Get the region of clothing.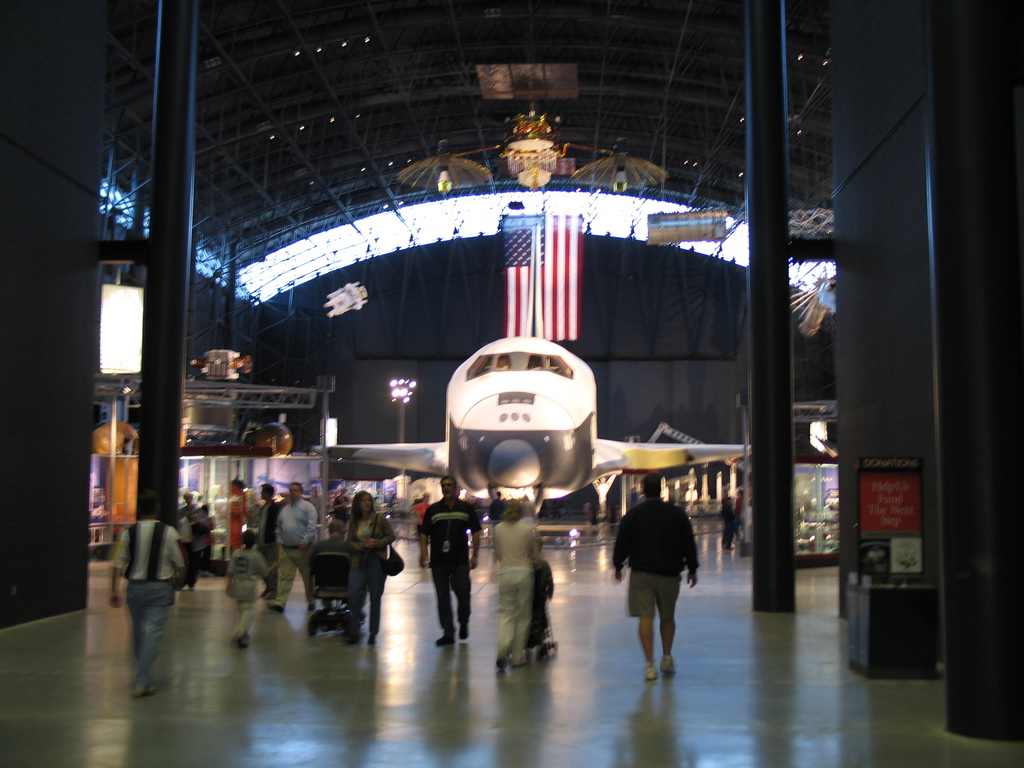
[422,495,483,561].
